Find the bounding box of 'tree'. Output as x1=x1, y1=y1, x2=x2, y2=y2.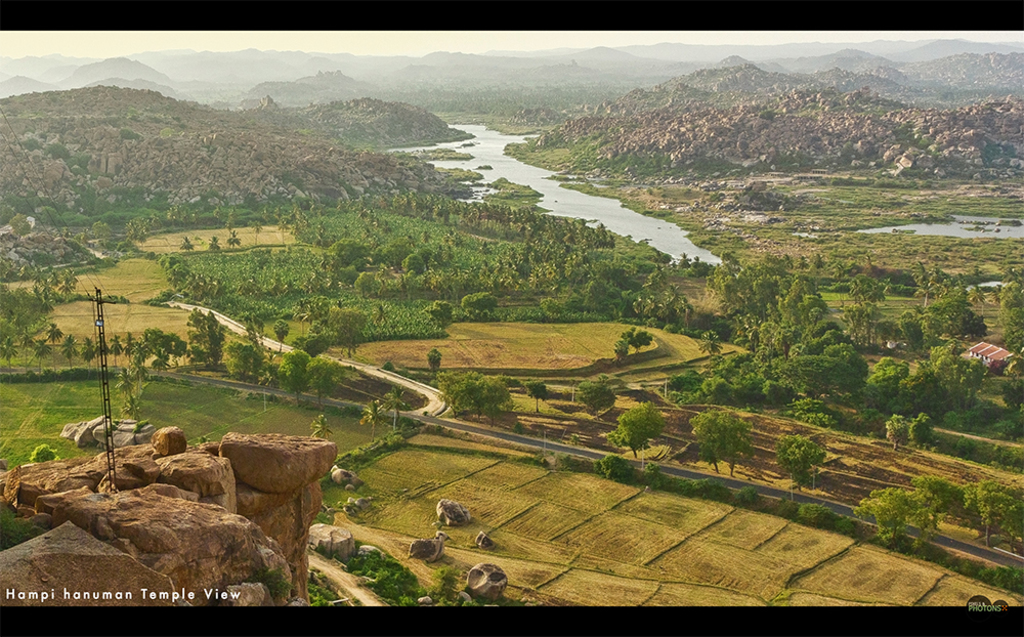
x1=382, y1=385, x2=411, y2=429.
